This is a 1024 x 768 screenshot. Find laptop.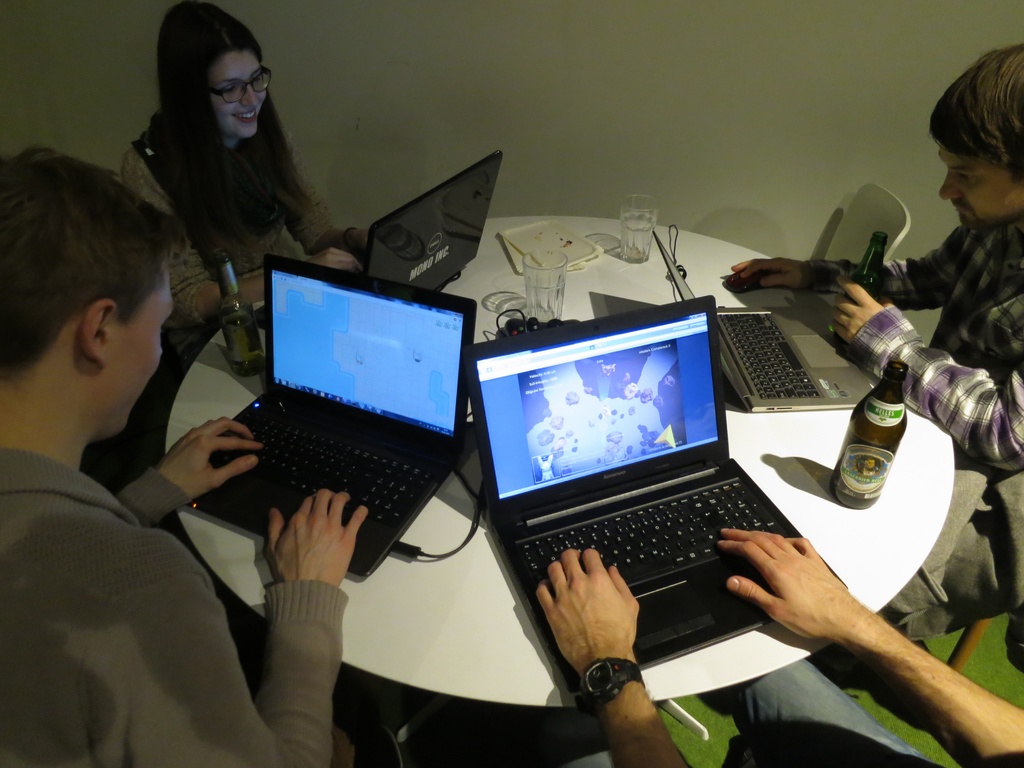
Bounding box: x1=188 y1=254 x2=476 y2=576.
